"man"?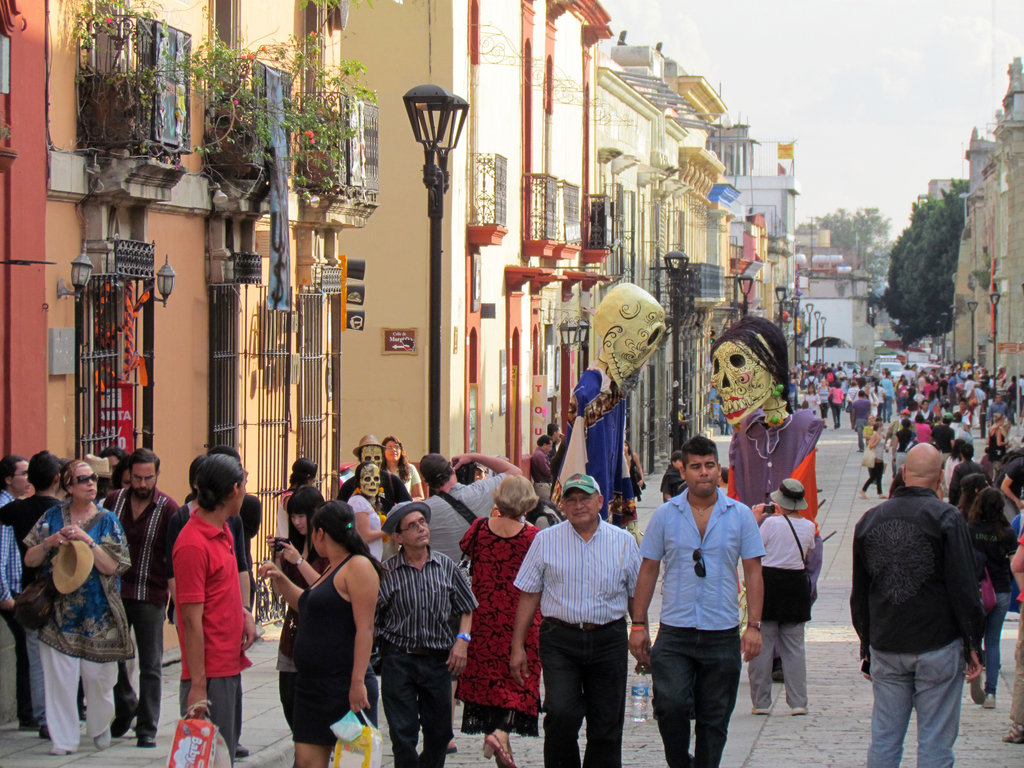
bbox=(170, 452, 262, 767)
